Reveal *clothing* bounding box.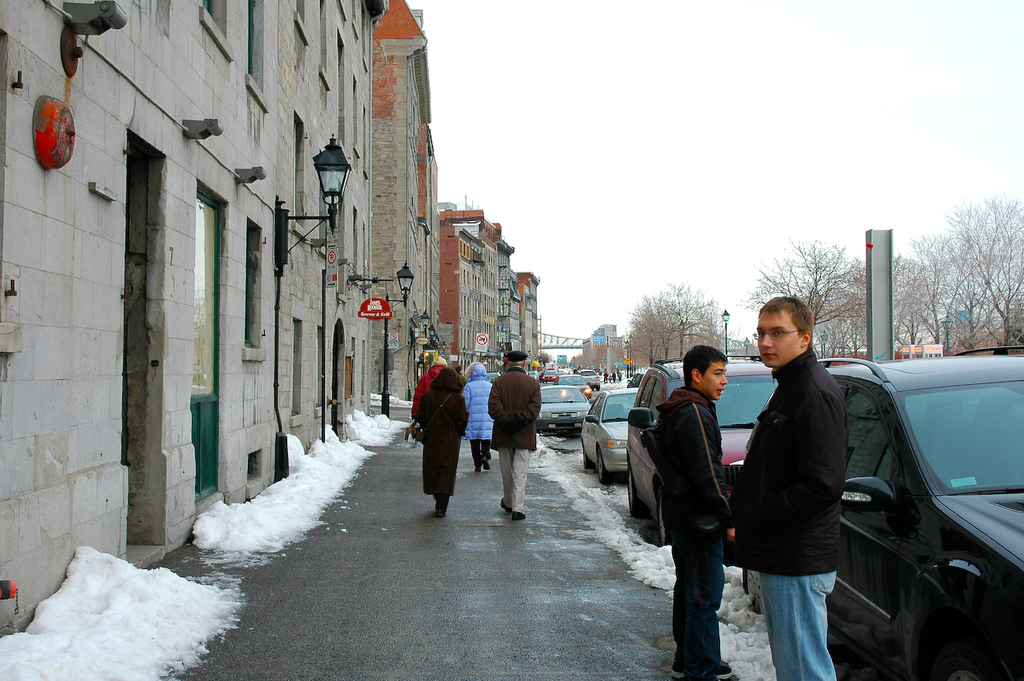
Revealed: 740/314/869/664.
